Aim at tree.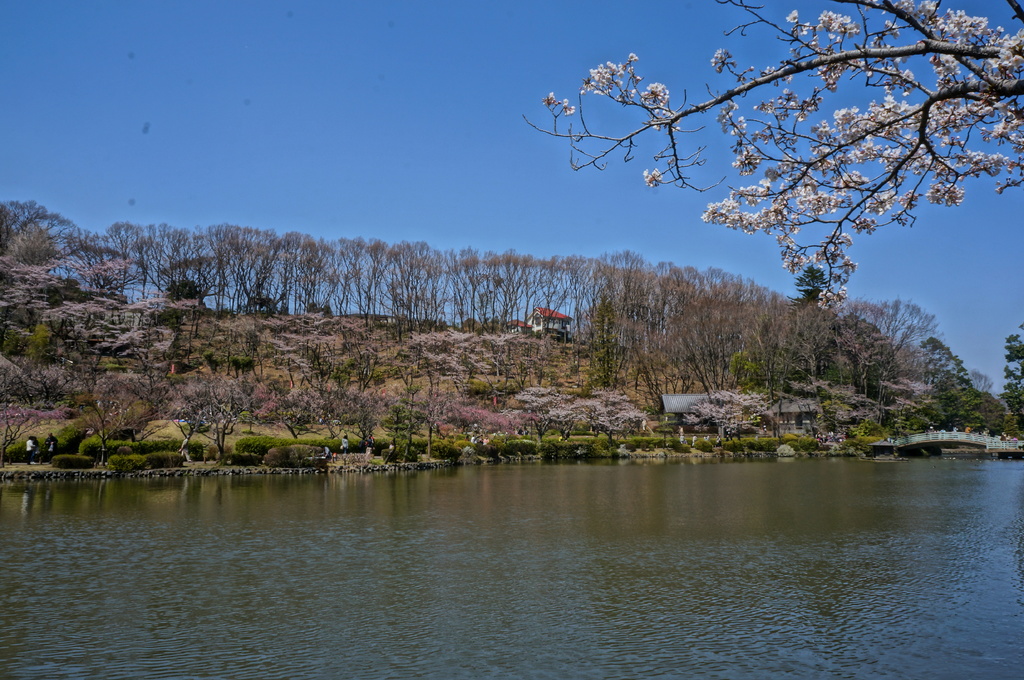
Aimed at select_region(514, 26, 957, 363).
